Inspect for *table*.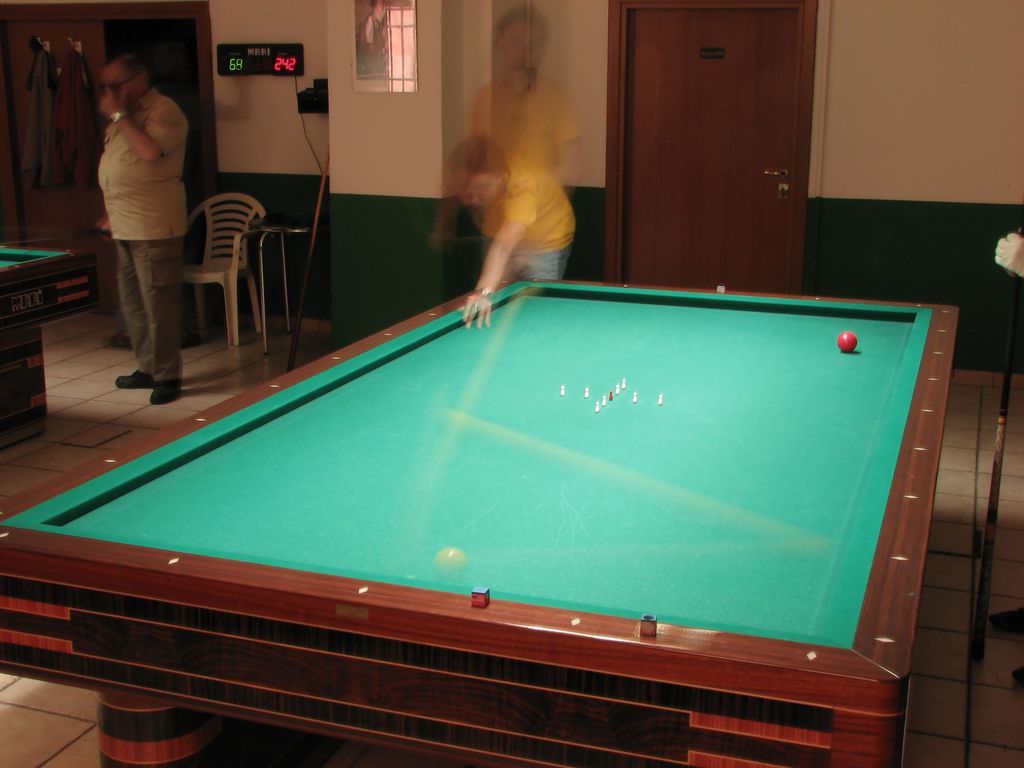
Inspection: select_region(0, 272, 959, 767).
